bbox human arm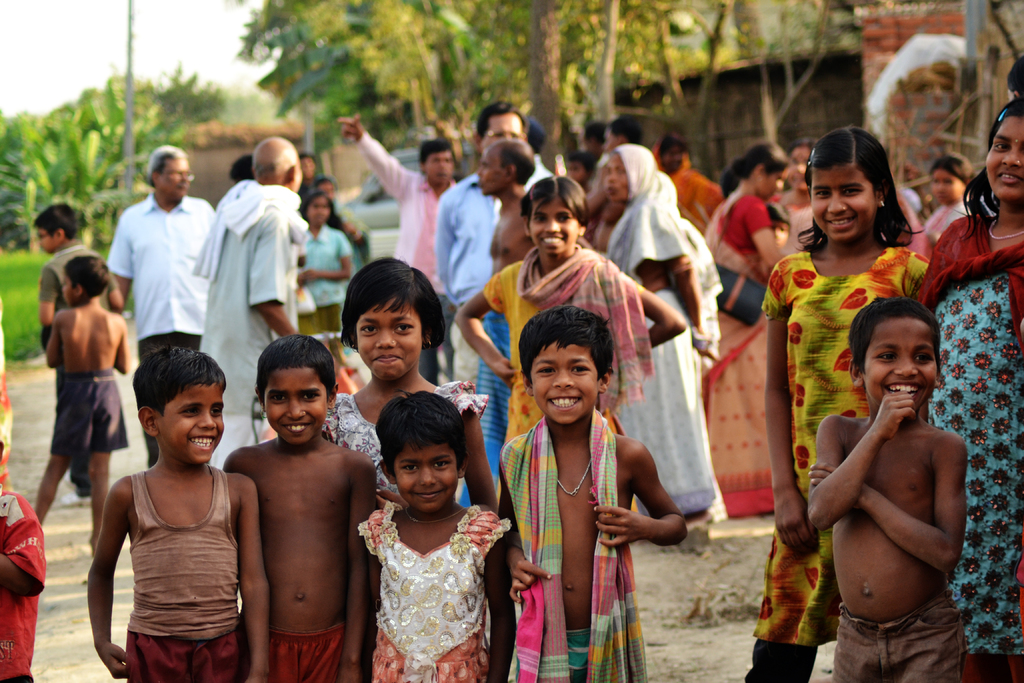
box(623, 279, 692, 355)
